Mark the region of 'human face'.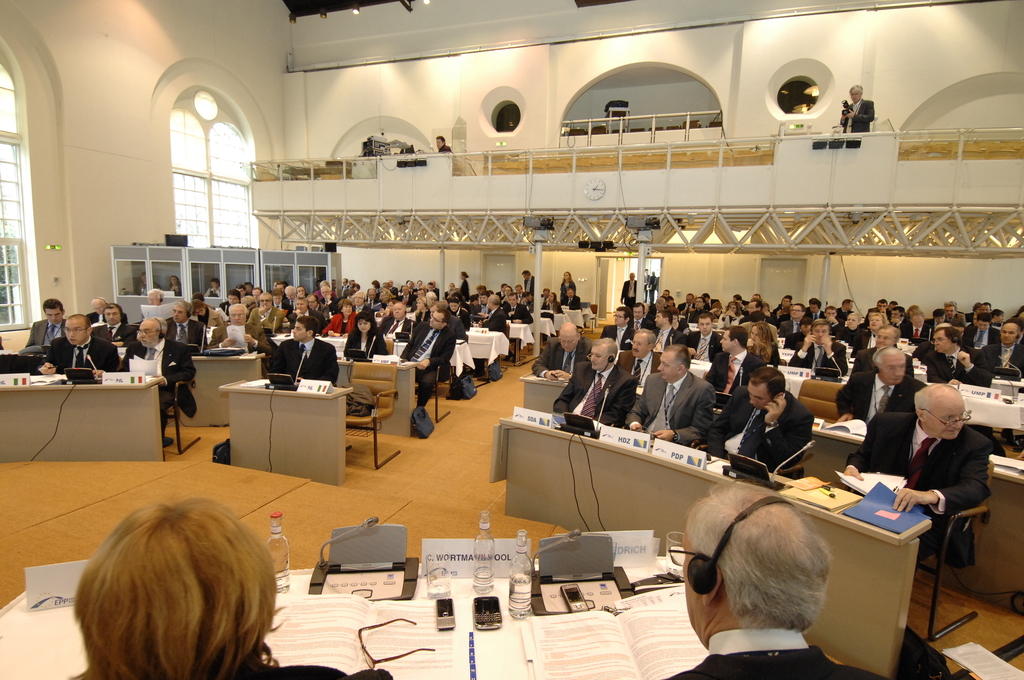
Region: Rect(138, 323, 156, 350).
